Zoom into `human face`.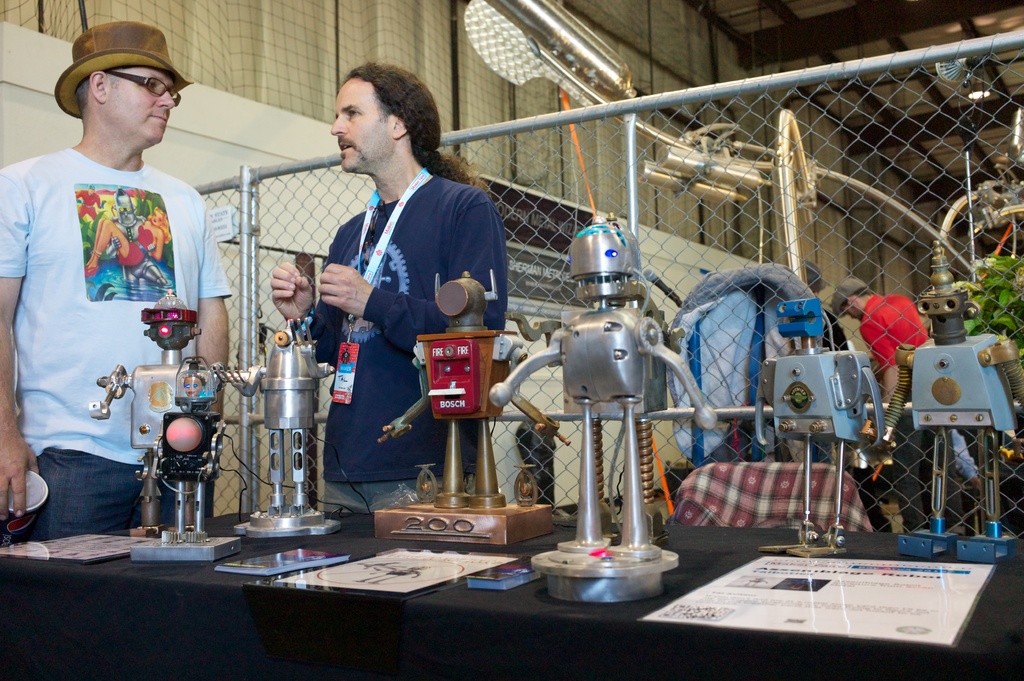
Zoom target: [x1=150, y1=210, x2=164, y2=223].
